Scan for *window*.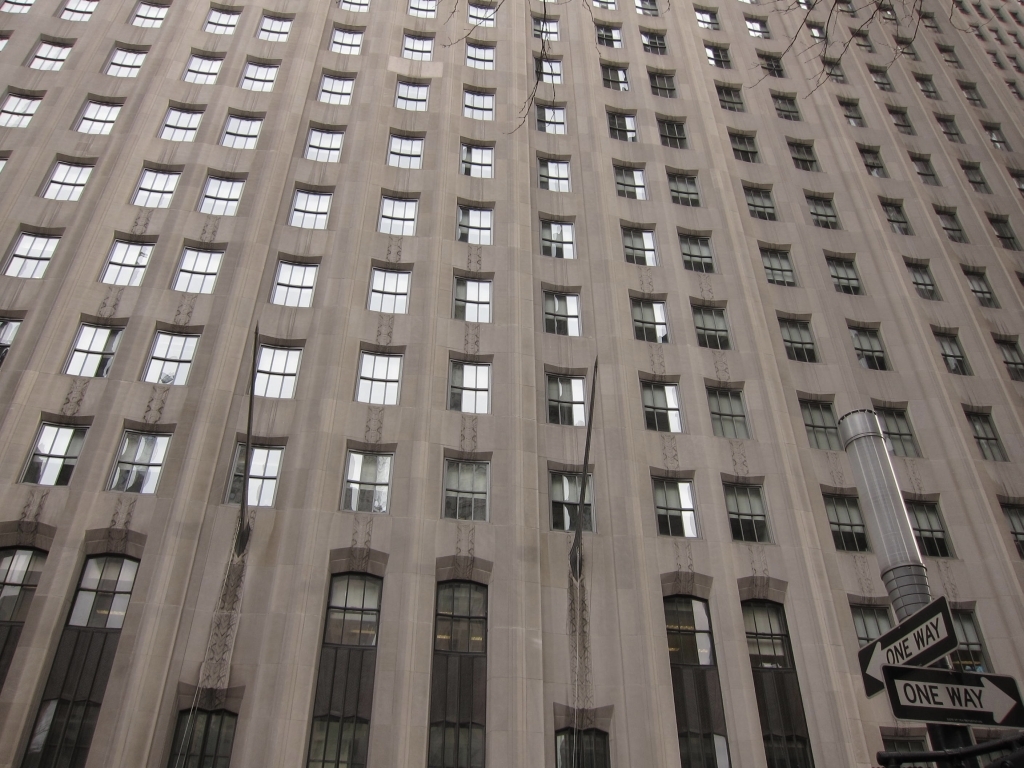
Scan result: box(330, 25, 369, 55).
